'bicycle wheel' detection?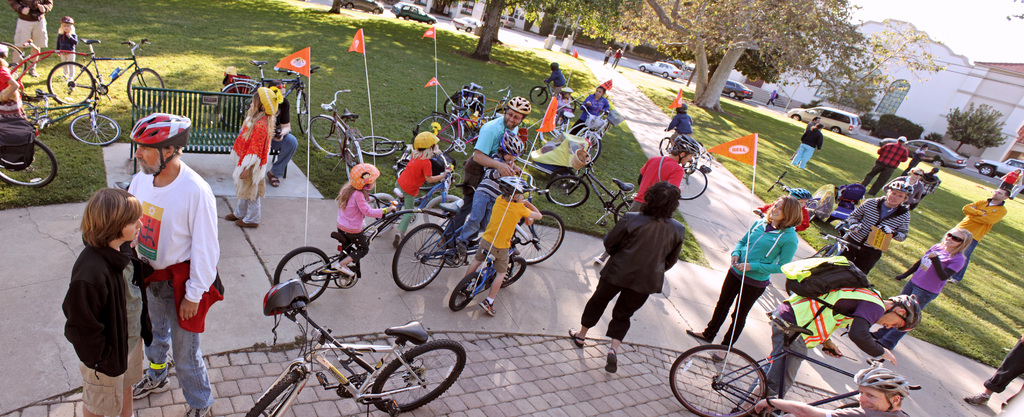
{"left": 0, "top": 132, "right": 61, "bottom": 194}
